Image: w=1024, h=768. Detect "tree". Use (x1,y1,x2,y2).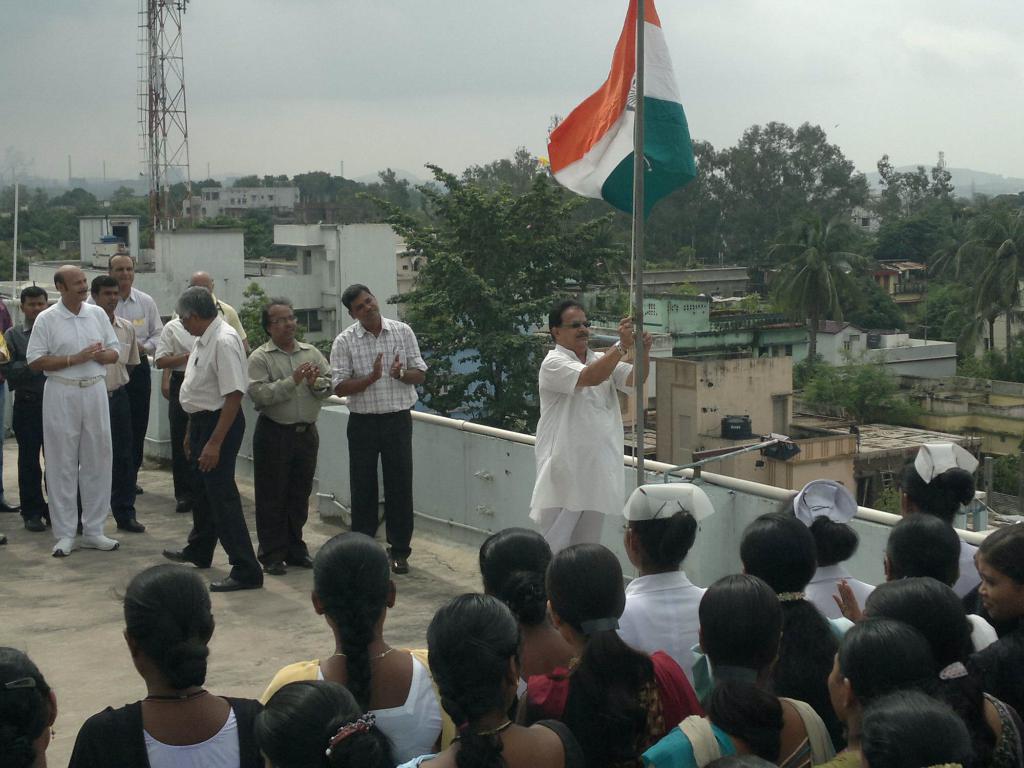
(353,156,636,436).
